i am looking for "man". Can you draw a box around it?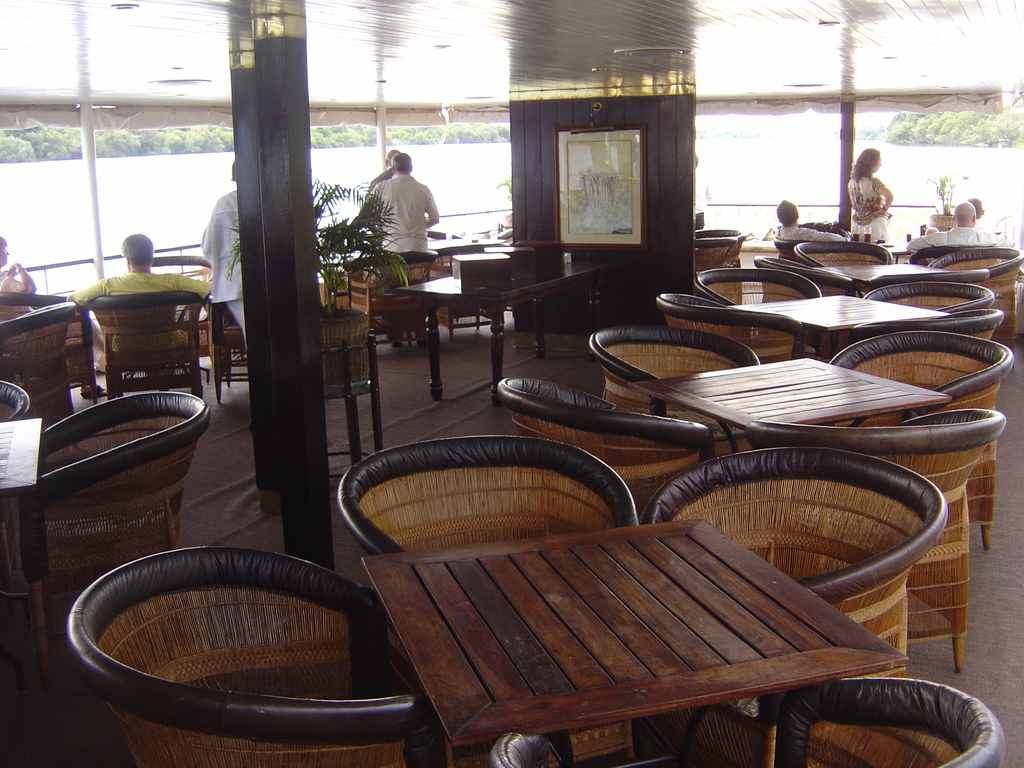
Sure, the bounding box is 773, 197, 851, 246.
